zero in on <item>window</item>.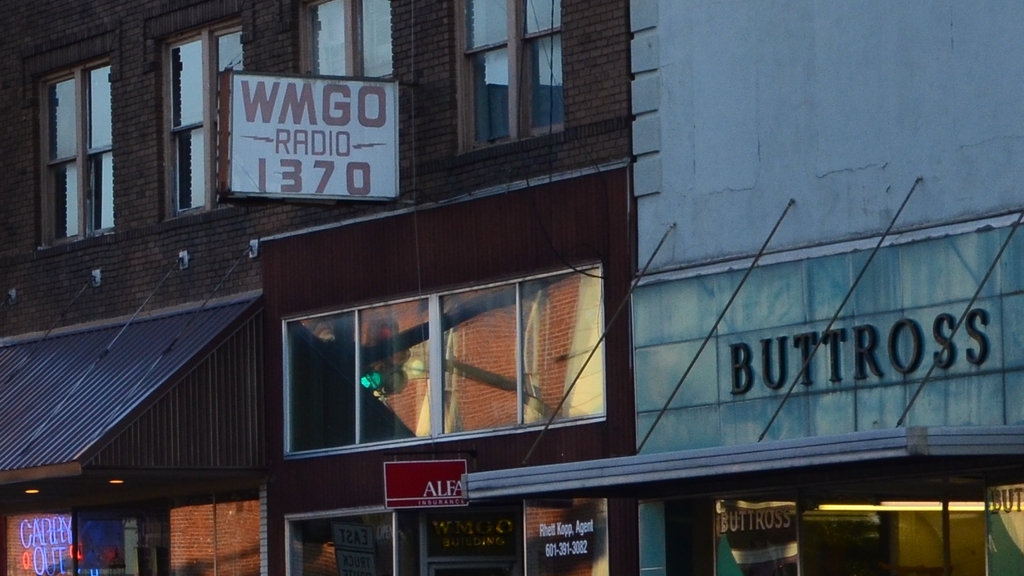
Zeroed in: l=299, t=0, r=394, b=81.
